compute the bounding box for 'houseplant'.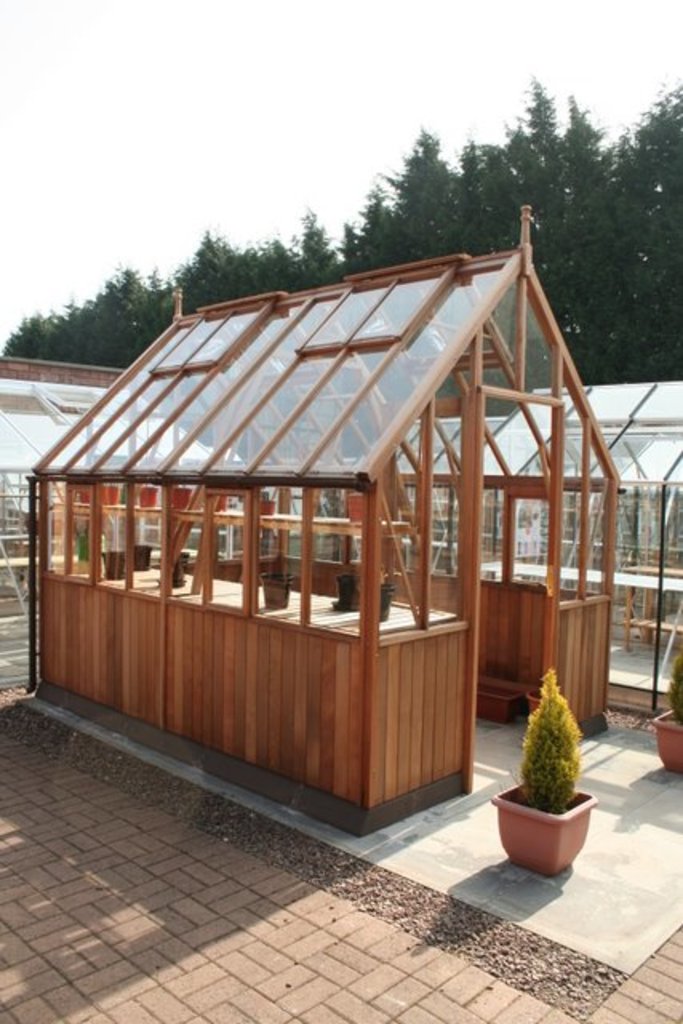
[651,645,681,768].
